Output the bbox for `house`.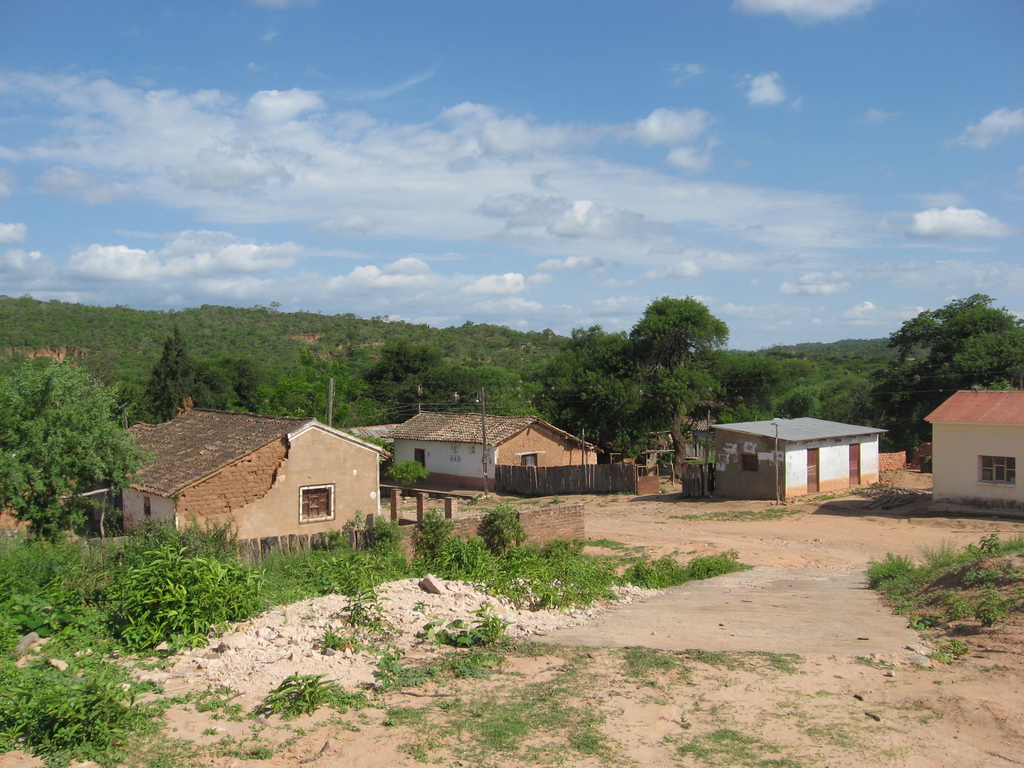
Rect(698, 409, 886, 498).
